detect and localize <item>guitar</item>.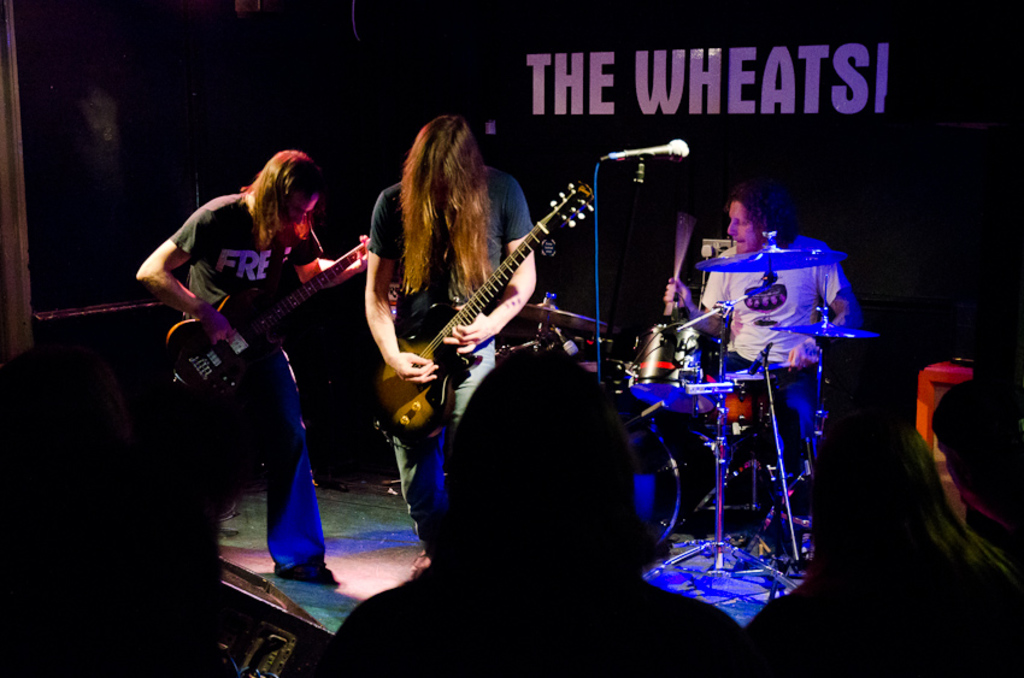
Localized at (x1=160, y1=231, x2=373, y2=407).
